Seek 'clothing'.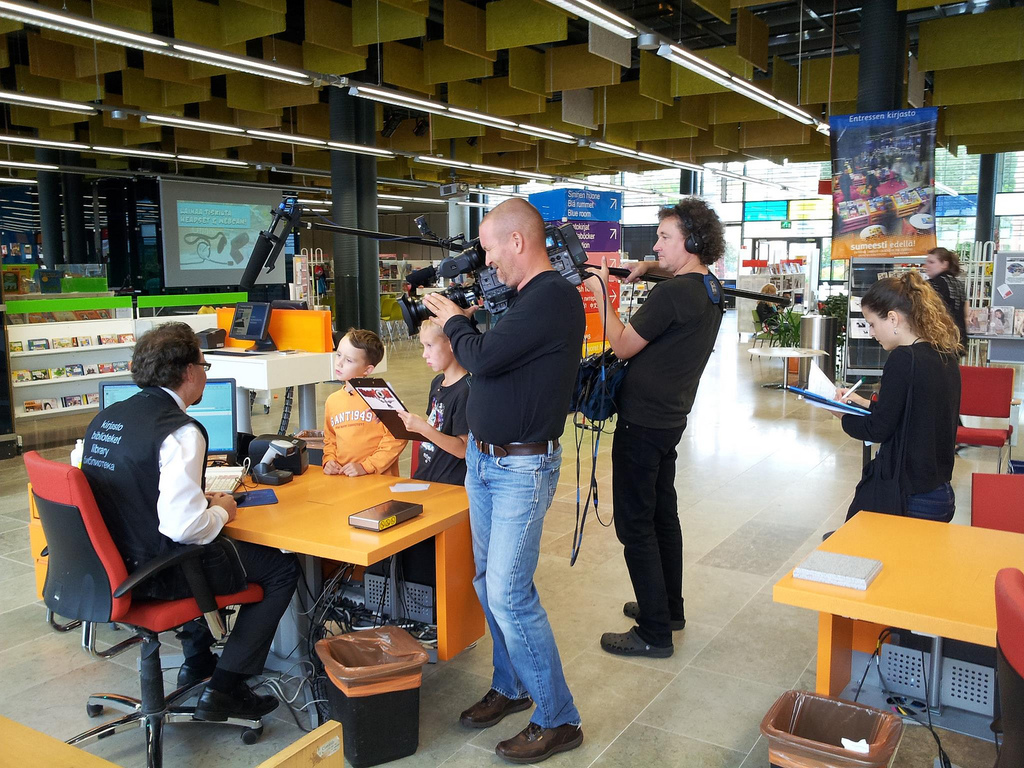
{"left": 927, "top": 276, "right": 963, "bottom": 428}.
